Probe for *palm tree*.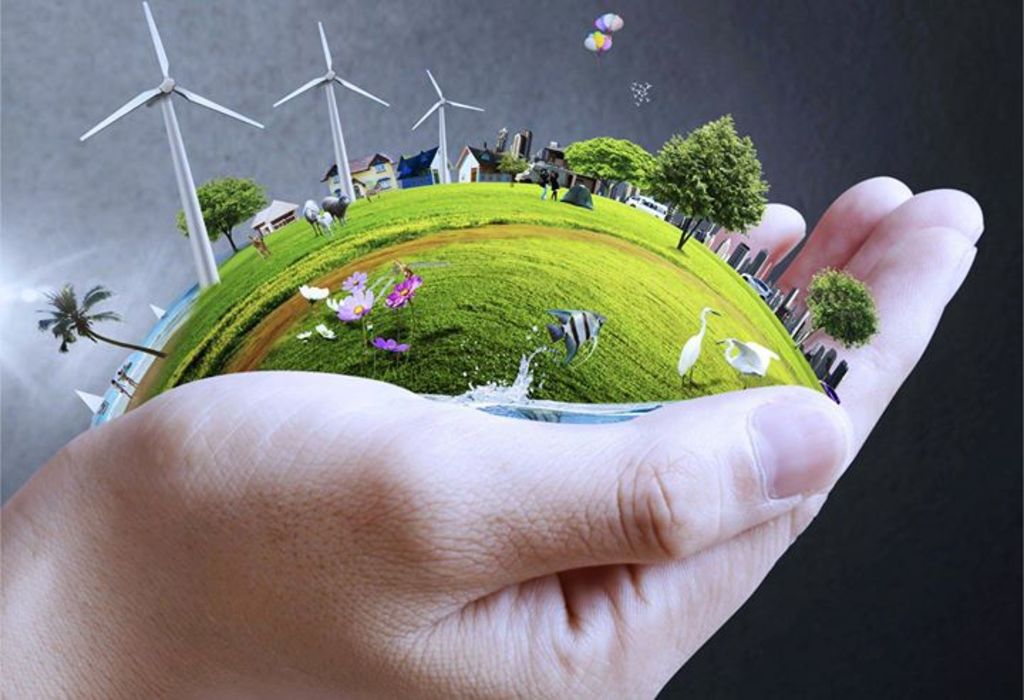
Probe result: 633:111:762:243.
